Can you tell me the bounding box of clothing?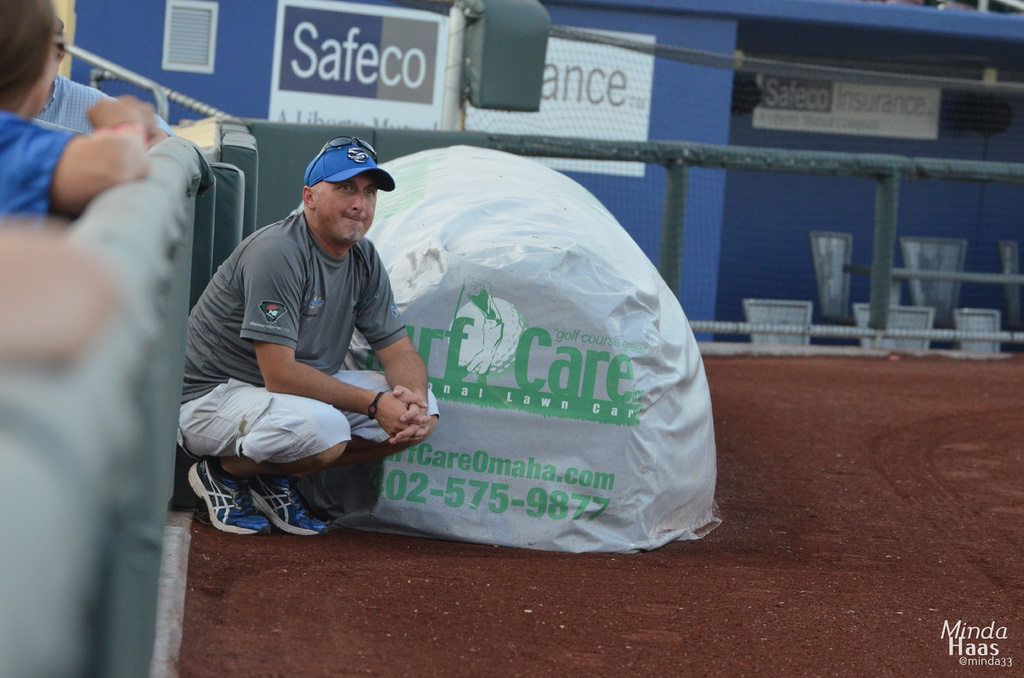
crop(36, 72, 161, 143).
